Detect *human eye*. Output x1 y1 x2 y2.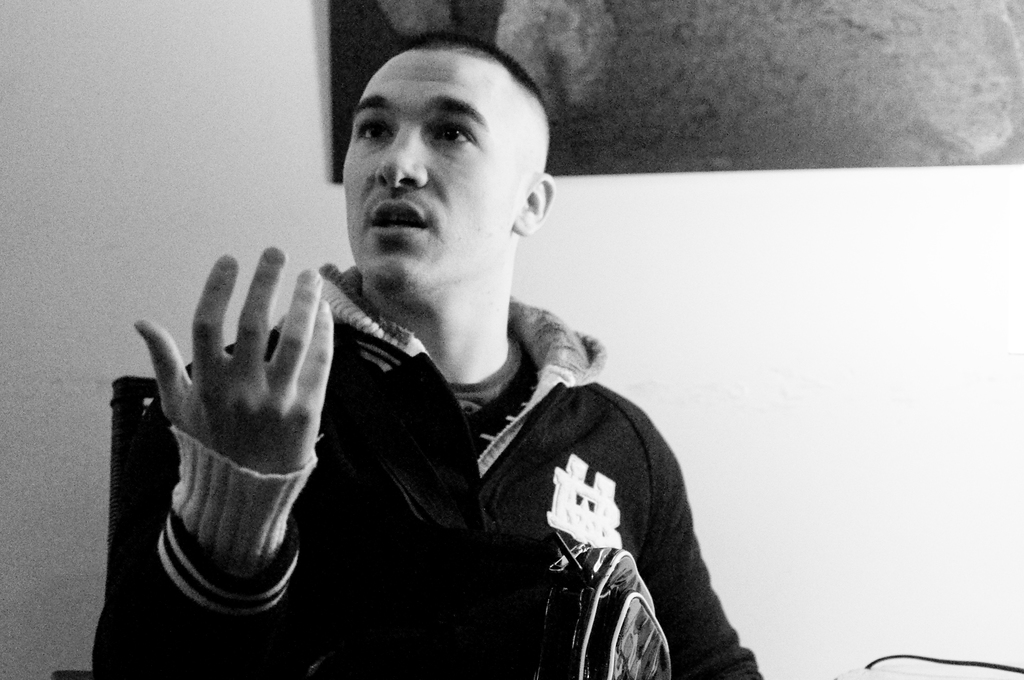
429 122 474 143.
